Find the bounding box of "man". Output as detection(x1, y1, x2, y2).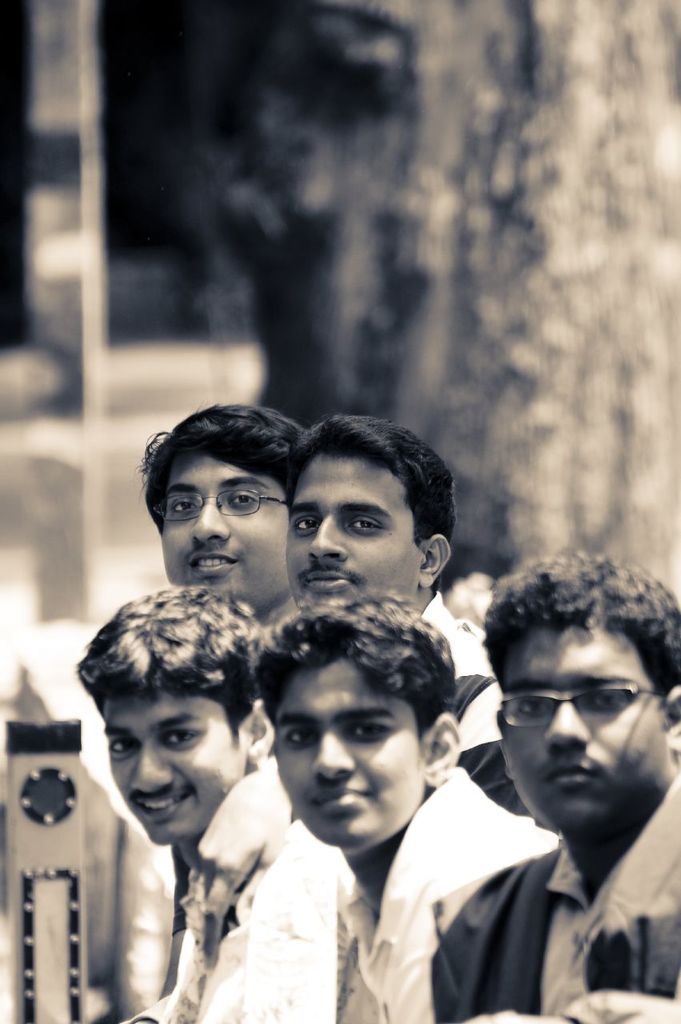
detection(158, 399, 353, 697).
